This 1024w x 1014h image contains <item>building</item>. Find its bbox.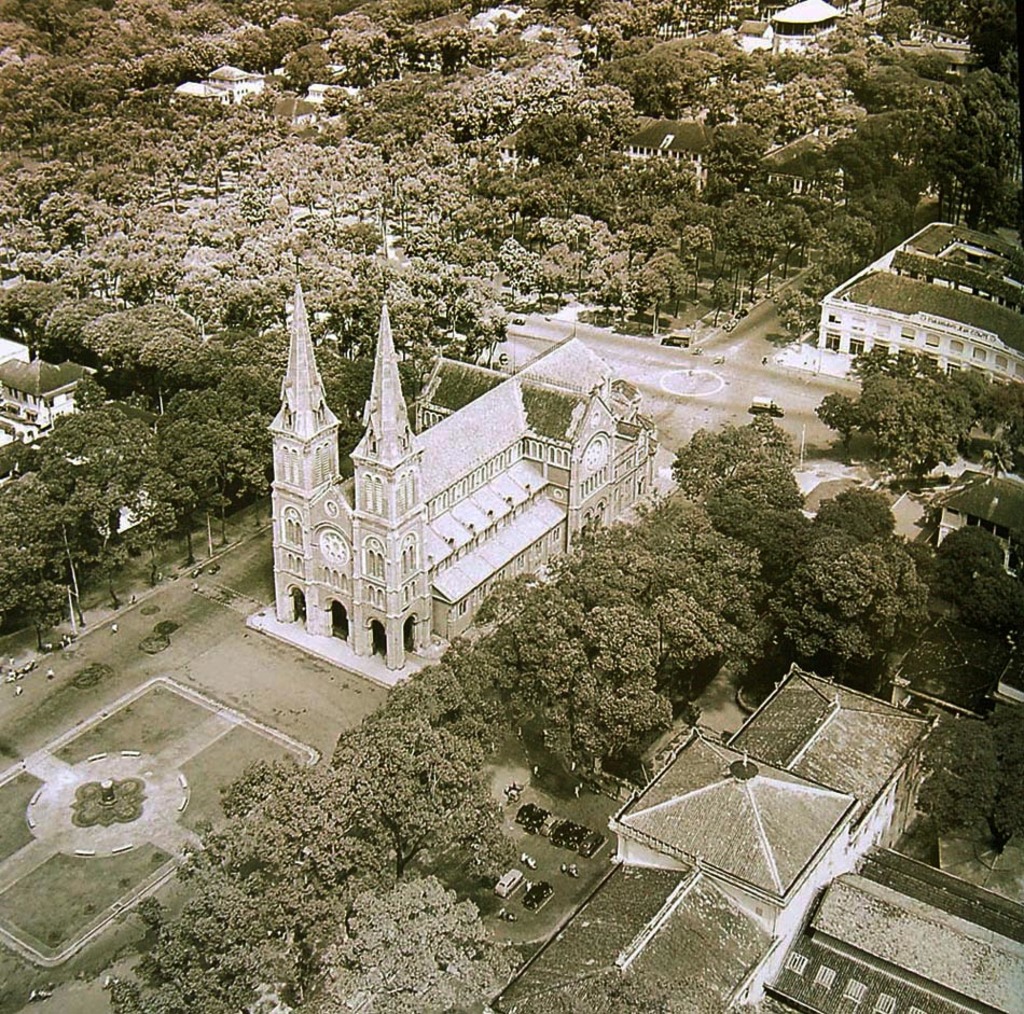
<region>615, 114, 712, 186</region>.
